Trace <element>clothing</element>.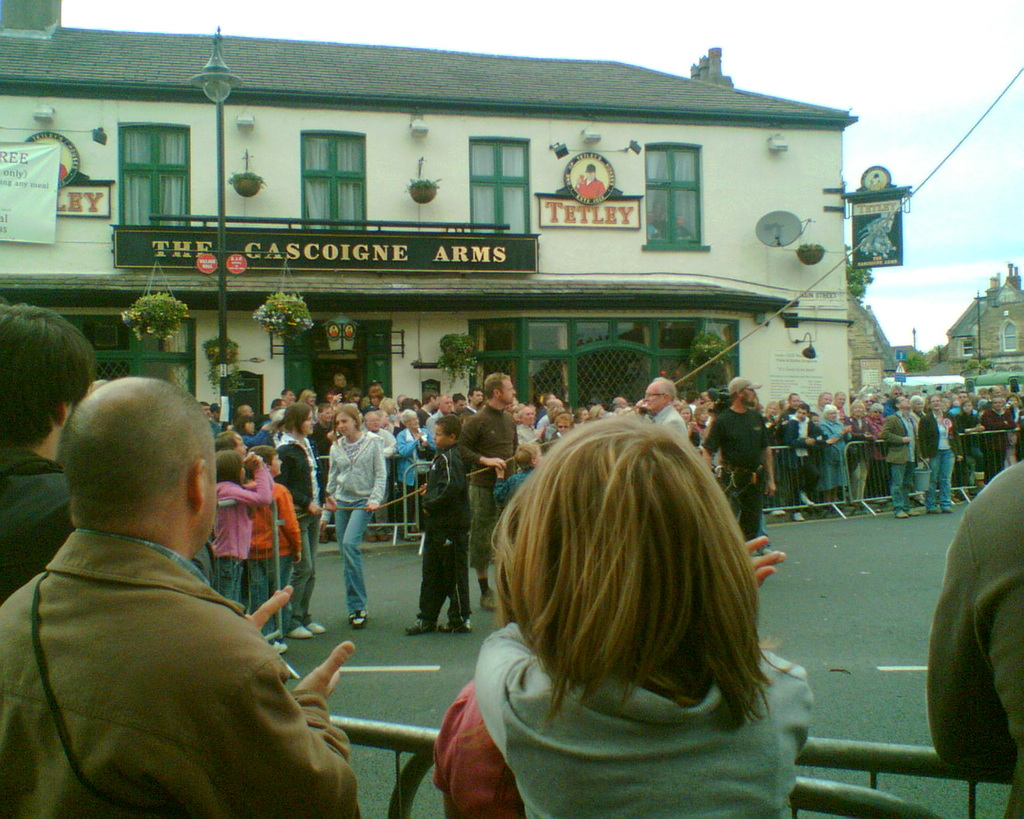
Traced to detection(423, 445, 469, 628).
